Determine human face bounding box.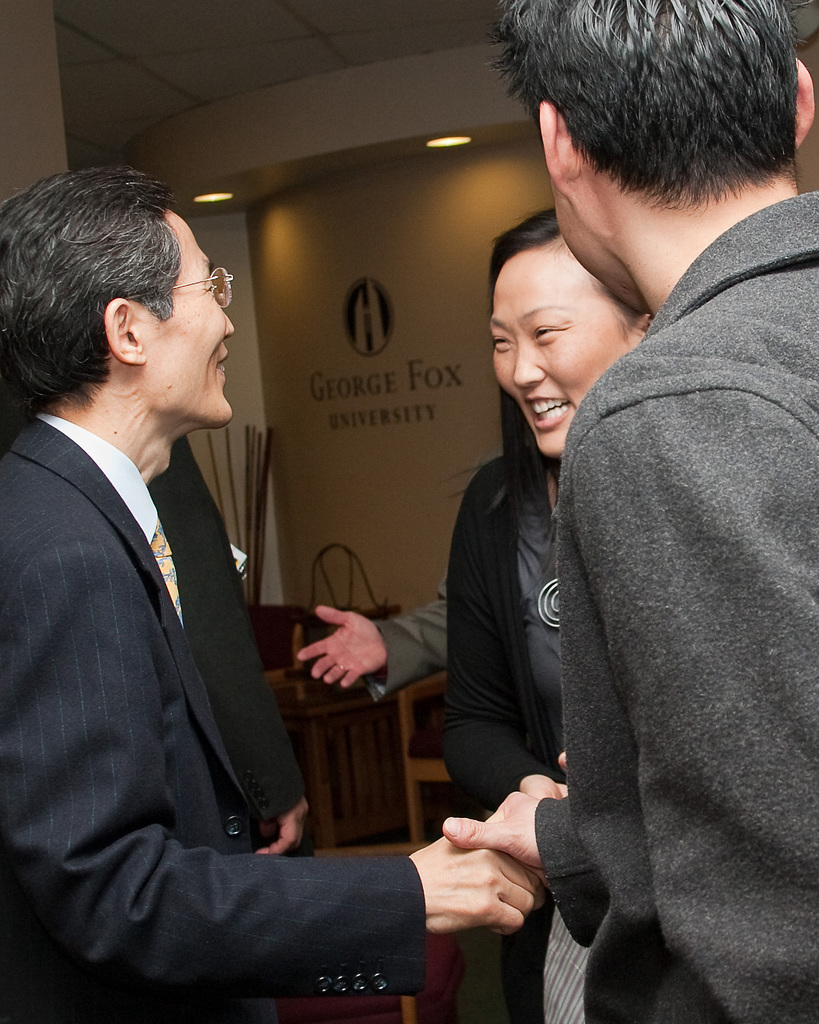
Determined: bbox=[129, 216, 238, 426].
